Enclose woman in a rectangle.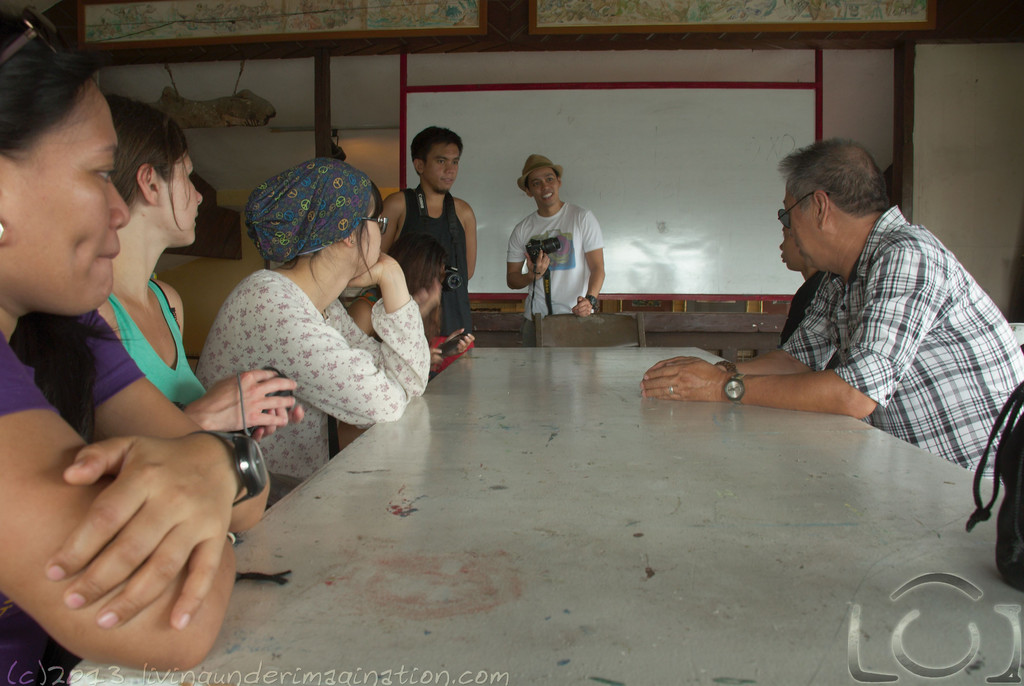
region(111, 92, 310, 549).
